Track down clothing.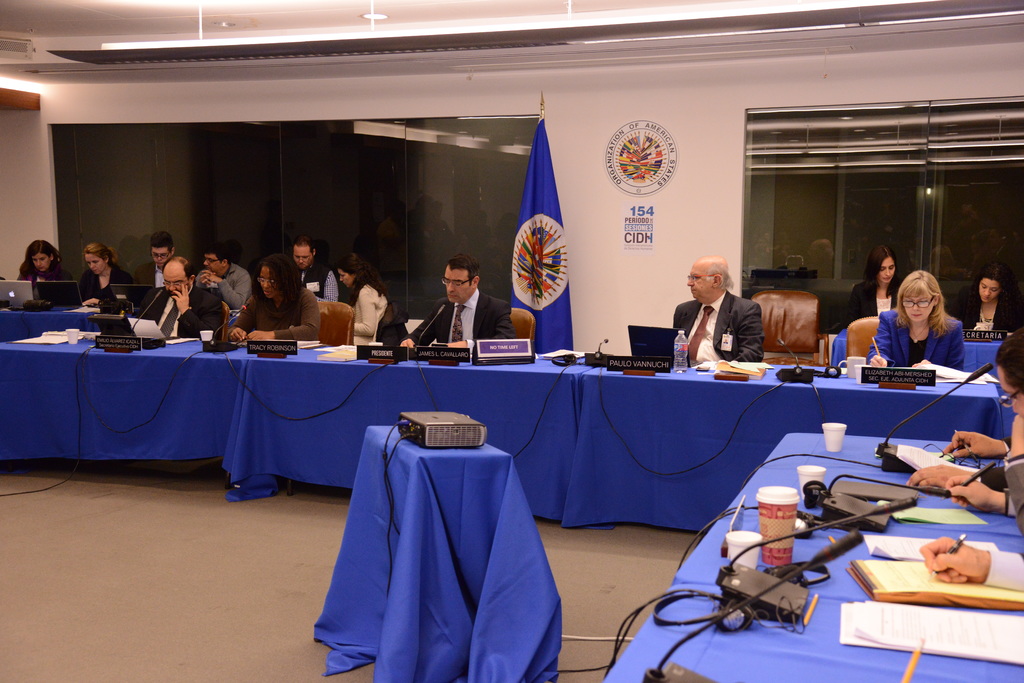
Tracked to (x1=196, y1=263, x2=255, y2=307).
